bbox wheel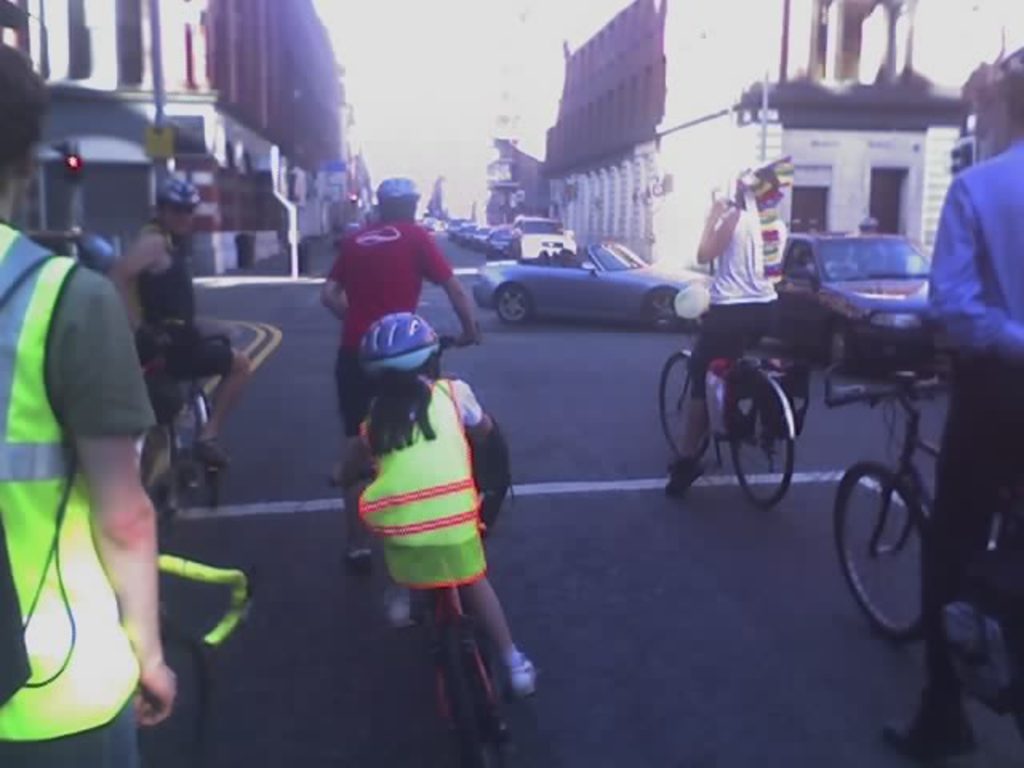
box=[728, 363, 794, 510]
